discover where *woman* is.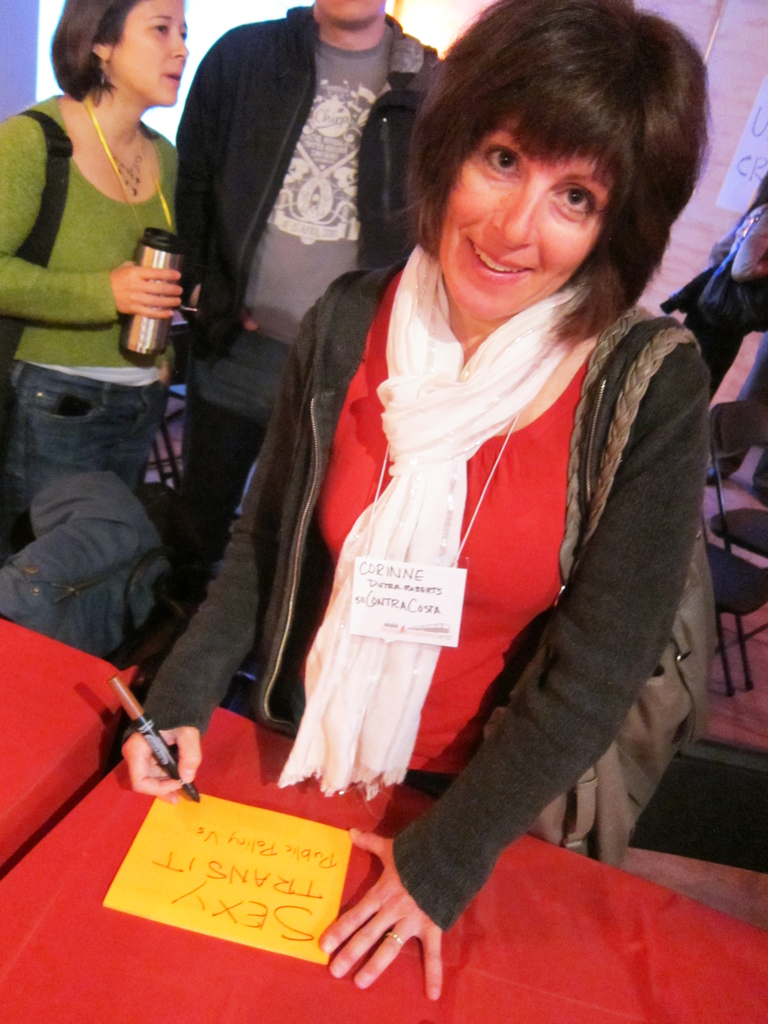
Discovered at pyautogui.locateOnScreen(193, 8, 738, 984).
